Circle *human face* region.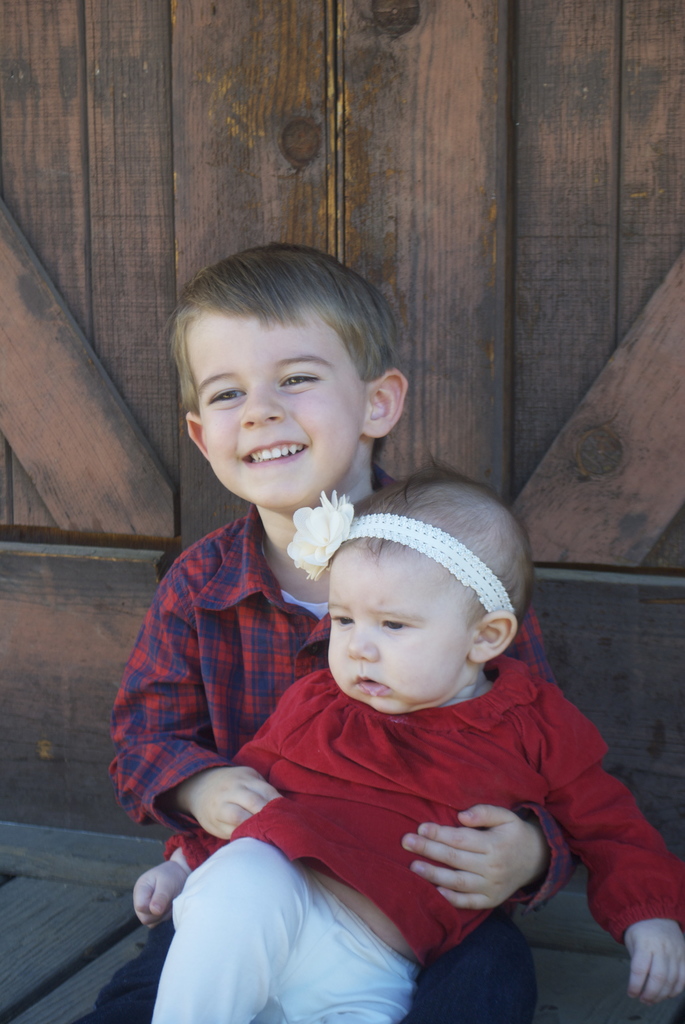
Region: box=[200, 308, 372, 513].
